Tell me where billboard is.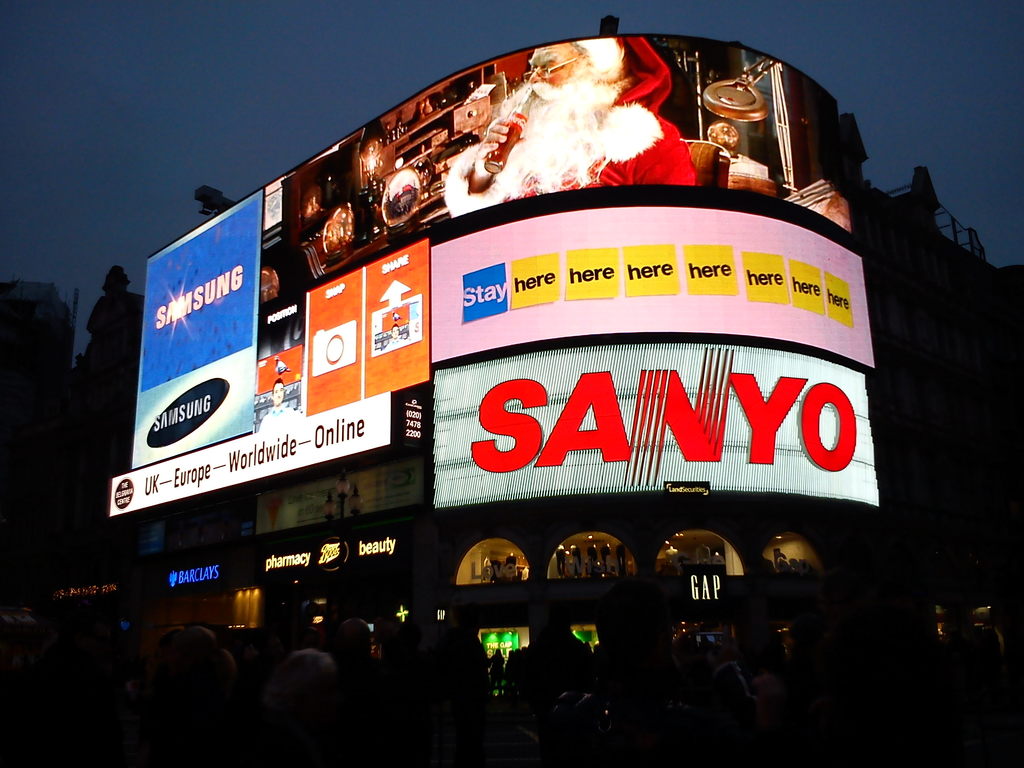
billboard is at box(435, 339, 884, 511).
